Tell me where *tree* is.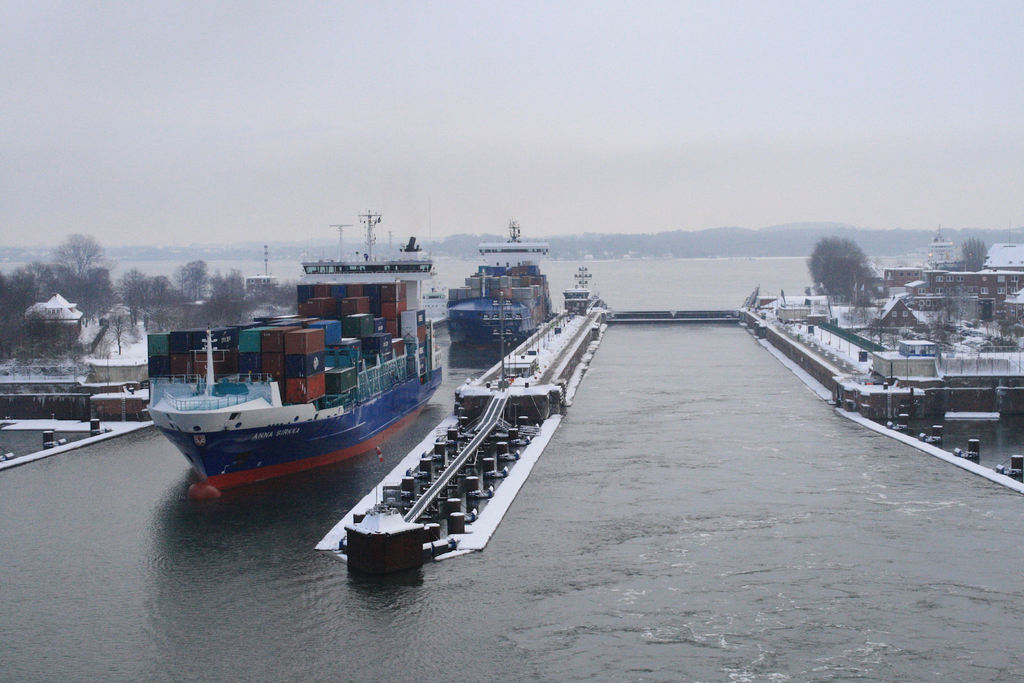
*tree* is at (left=0, top=258, right=54, bottom=335).
